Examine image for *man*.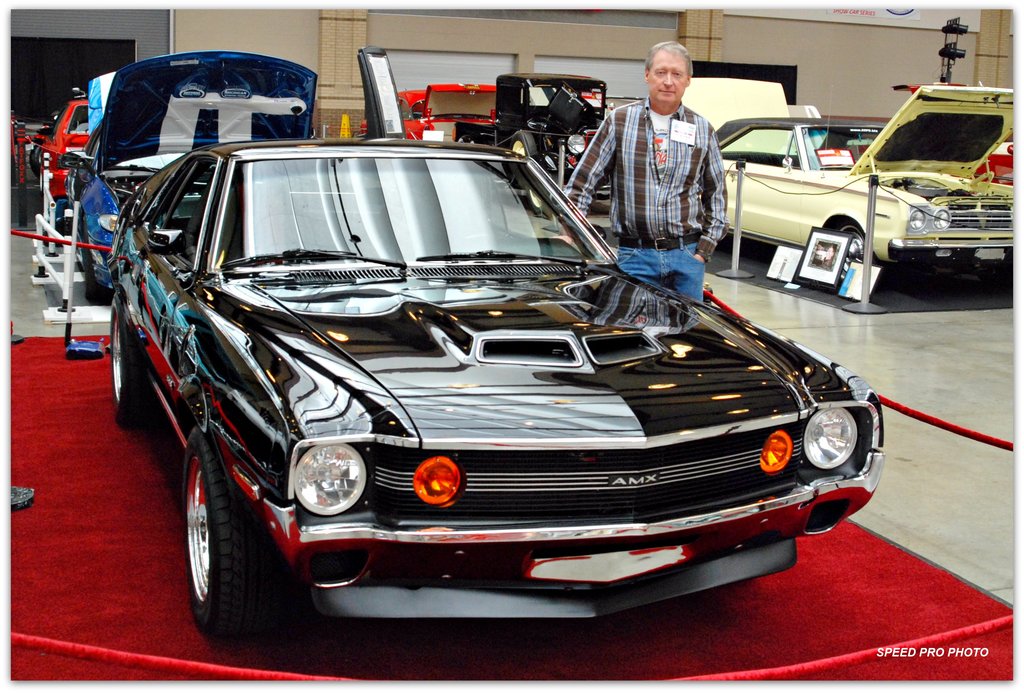
Examination result: 563,36,735,312.
